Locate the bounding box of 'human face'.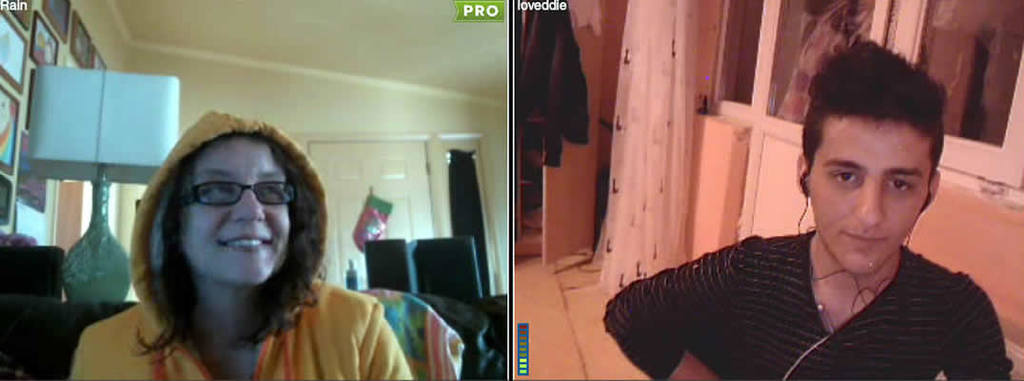
Bounding box: x1=809, y1=108, x2=937, y2=272.
